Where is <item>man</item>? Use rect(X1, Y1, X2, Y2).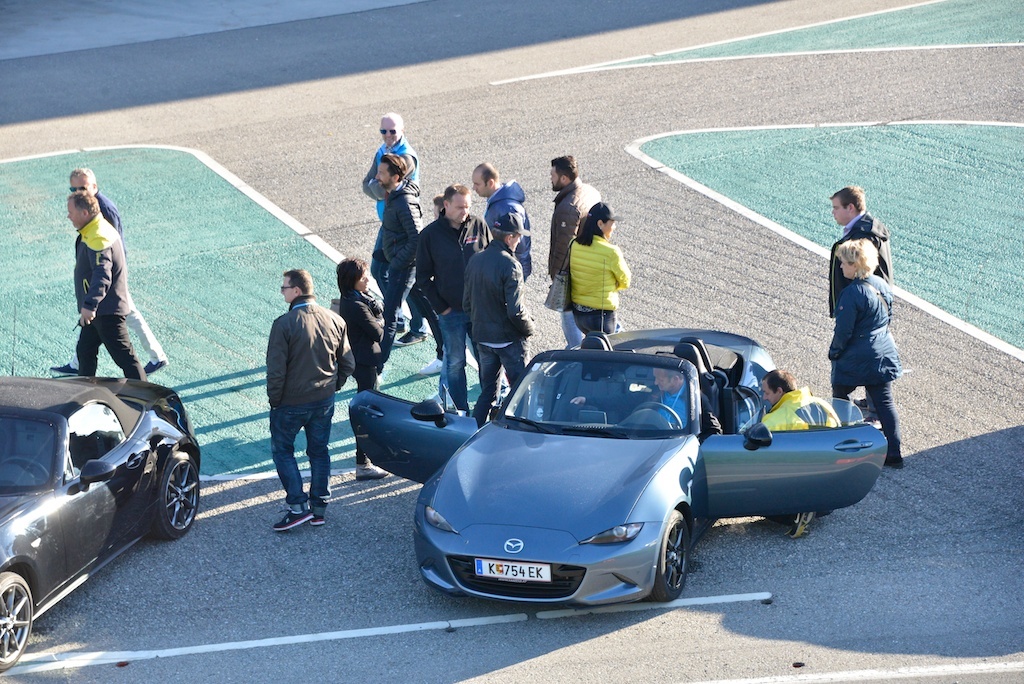
rect(823, 185, 895, 291).
